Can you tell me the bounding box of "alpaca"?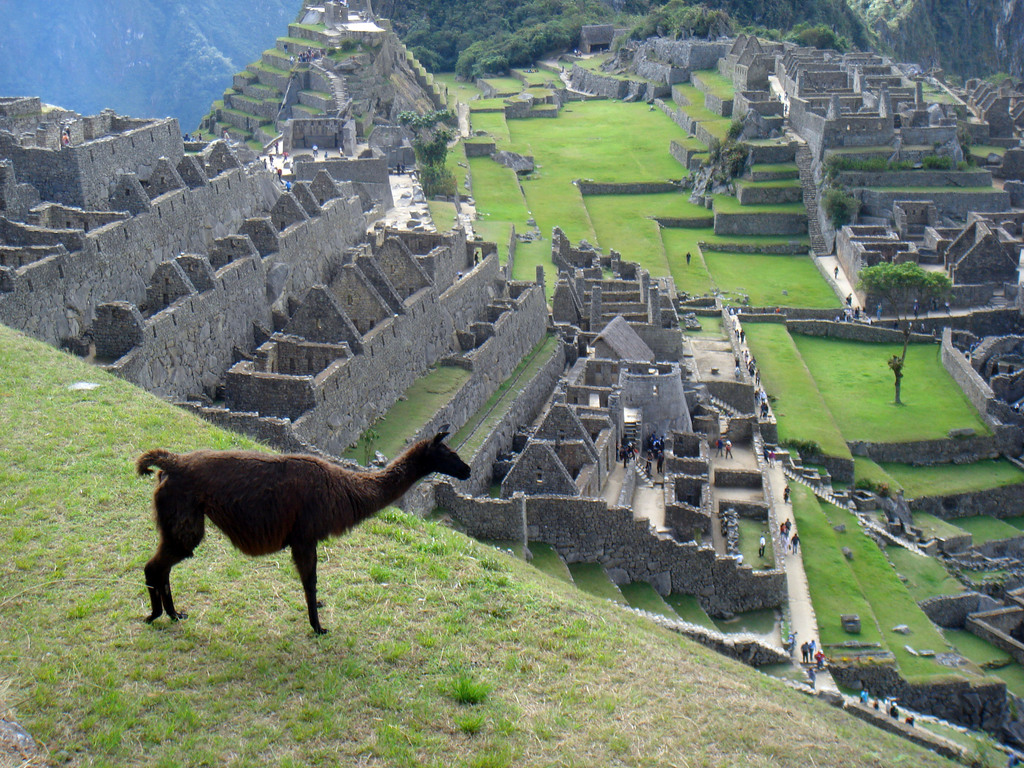
left=133, top=422, right=473, bottom=636.
